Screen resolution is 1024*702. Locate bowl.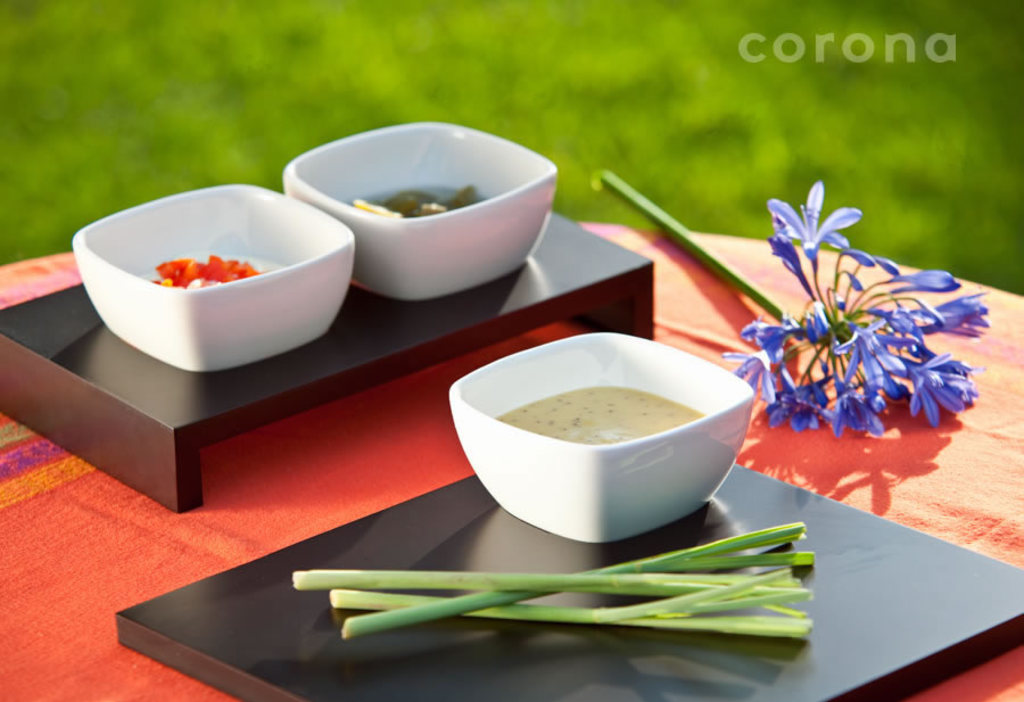
crop(71, 181, 357, 372).
